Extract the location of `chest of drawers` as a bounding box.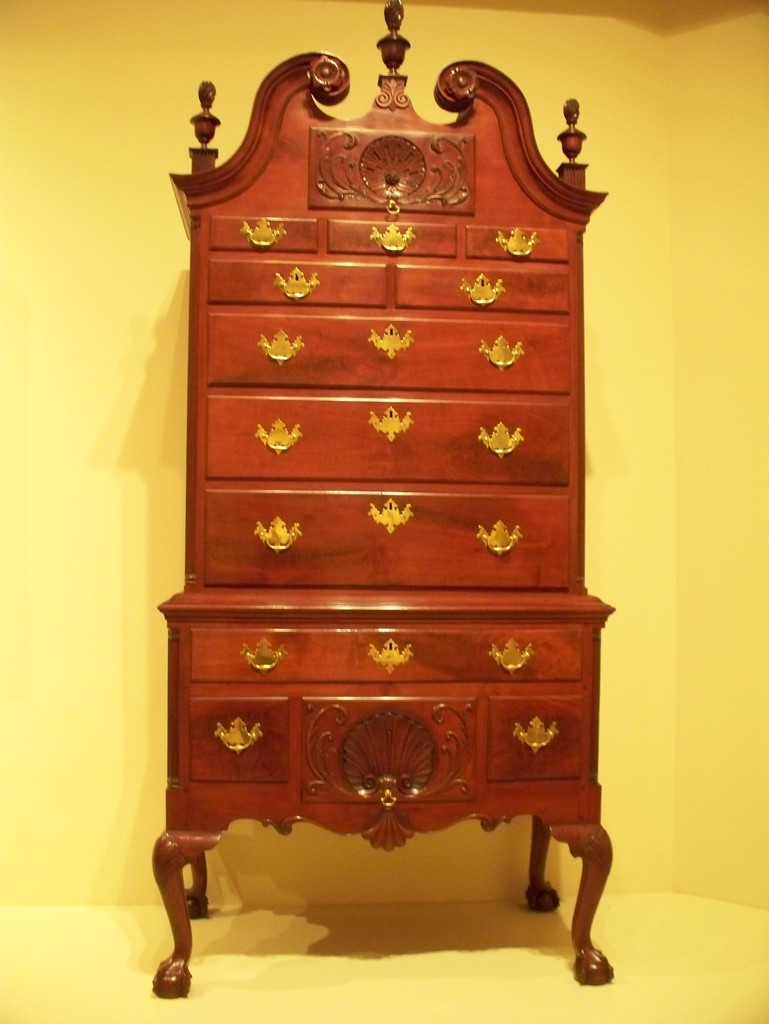
region(155, 0, 615, 996).
